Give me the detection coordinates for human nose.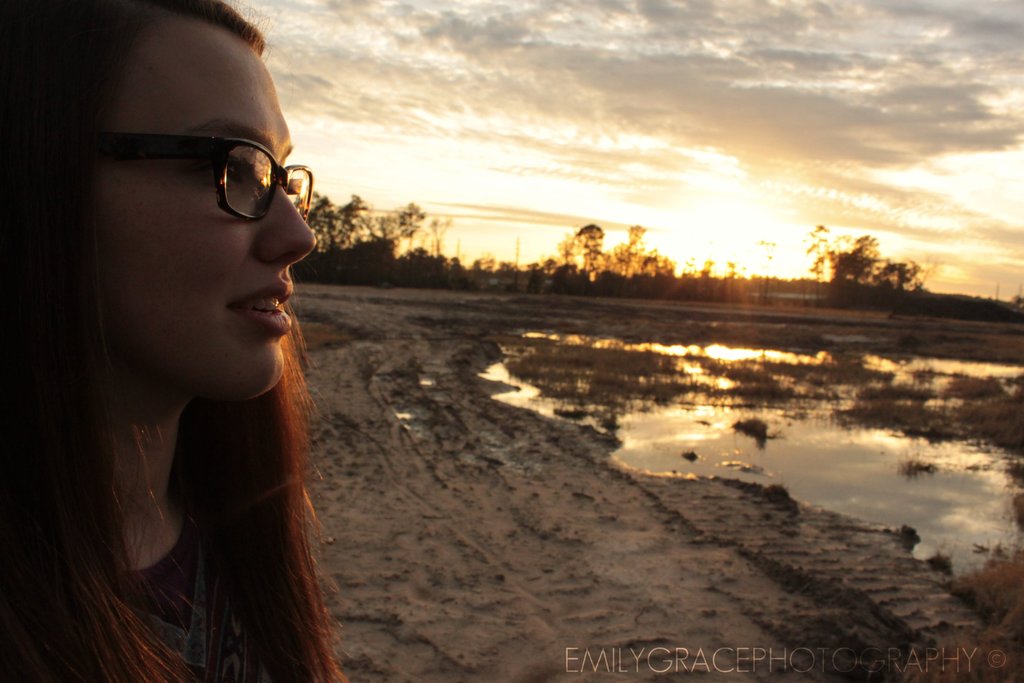
bbox(253, 183, 319, 272).
